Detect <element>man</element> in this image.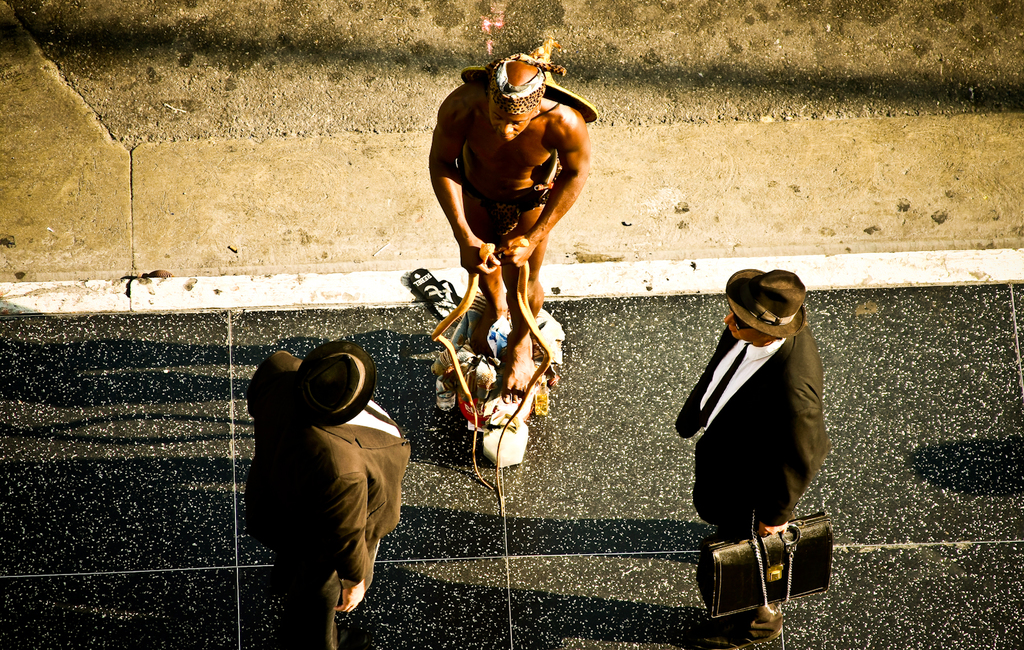
Detection: region(243, 340, 412, 649).
